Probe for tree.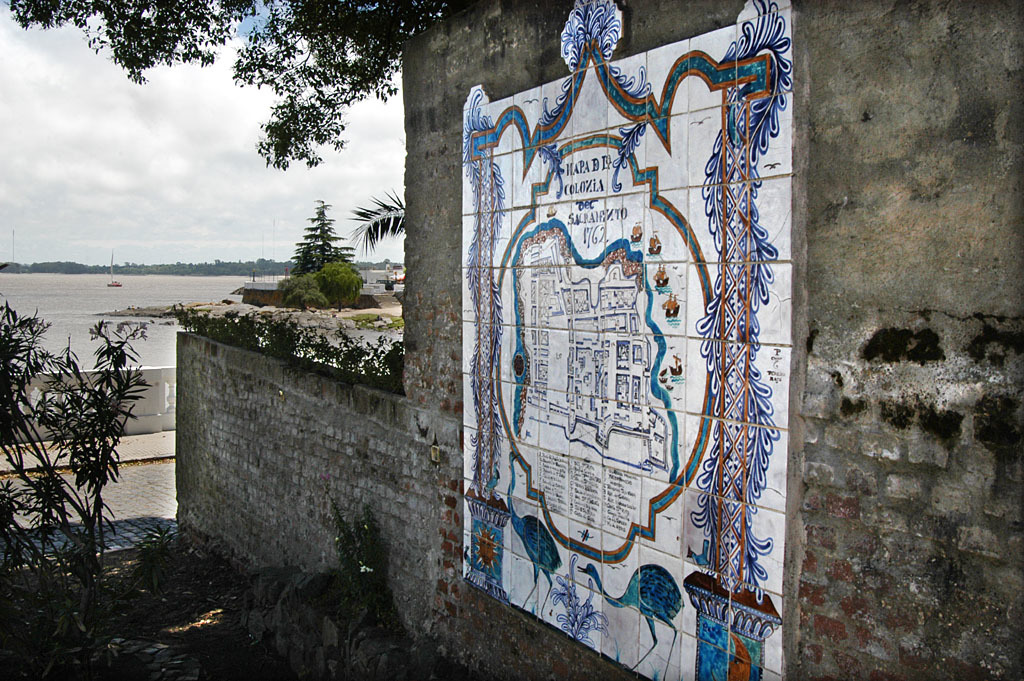
Probe result: 159:192:413:345.
